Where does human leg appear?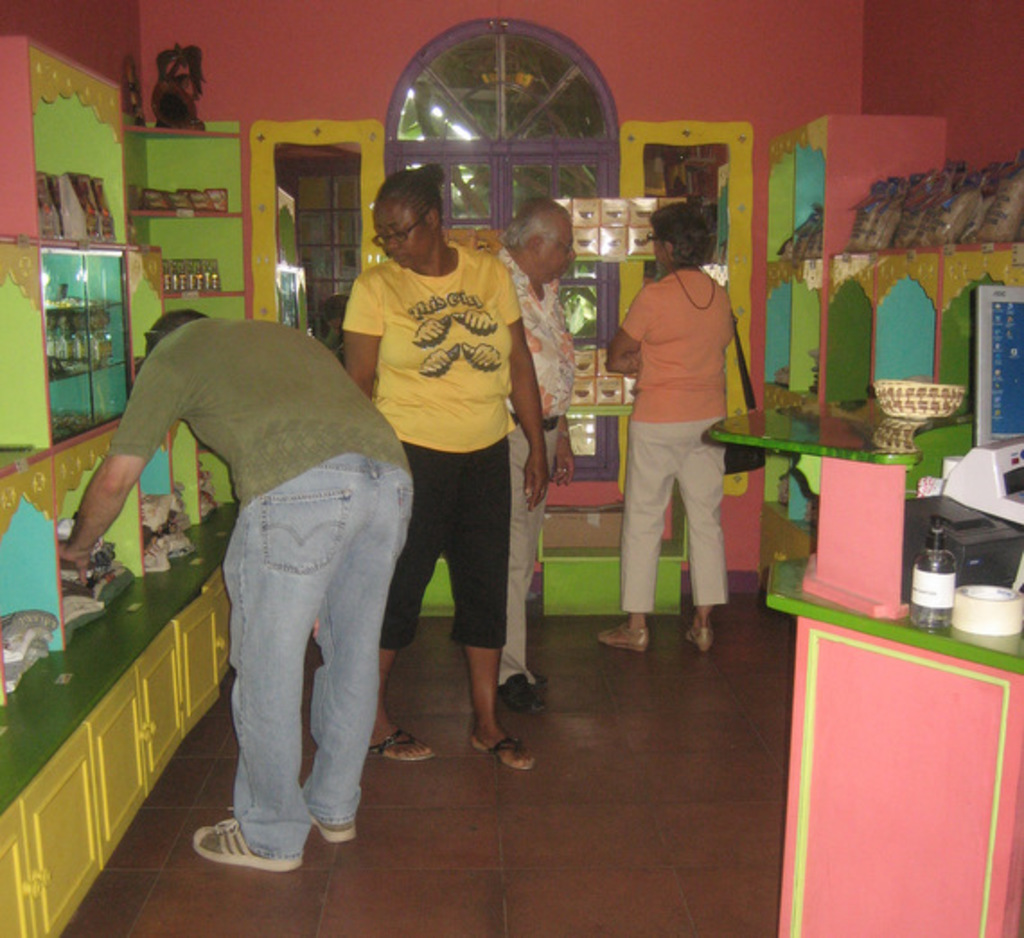
Appears at Rect(672, 419, 722, 631).
